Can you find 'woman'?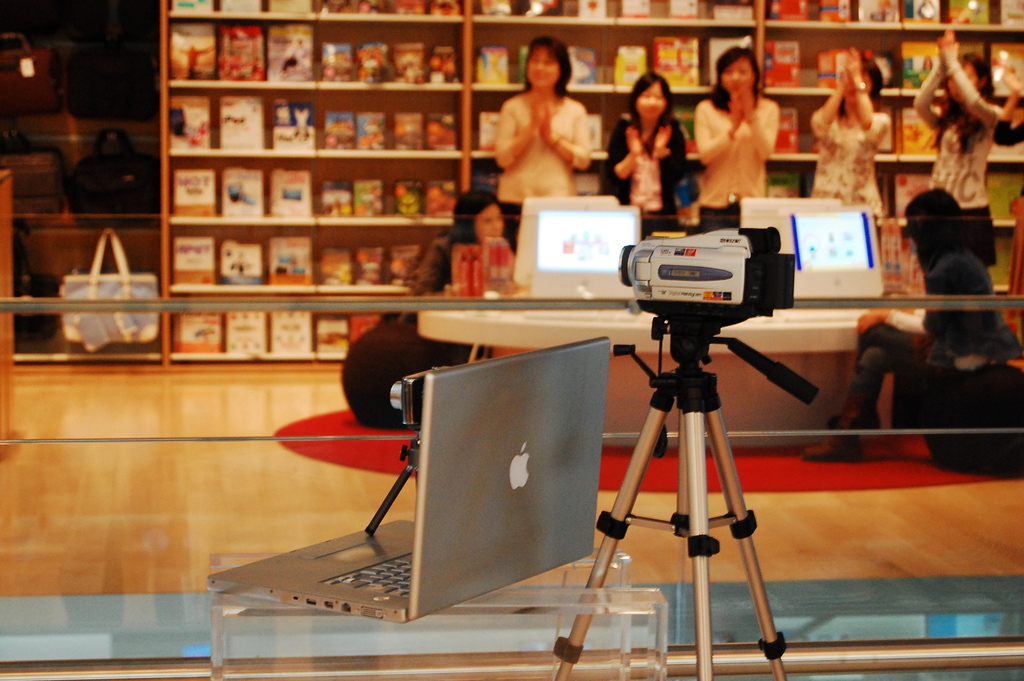
Yes, bounding box: select_region(611, 67, 687, 238).
